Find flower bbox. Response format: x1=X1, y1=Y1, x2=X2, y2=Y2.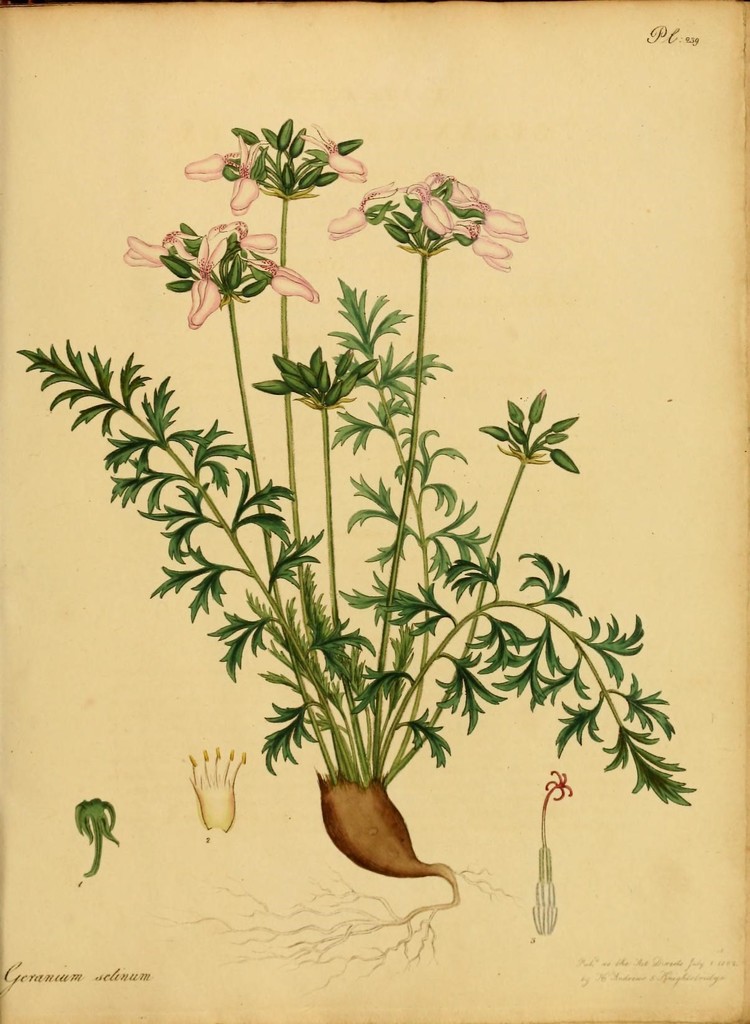
x1=330, y1=178, x2=404, y2=246.
